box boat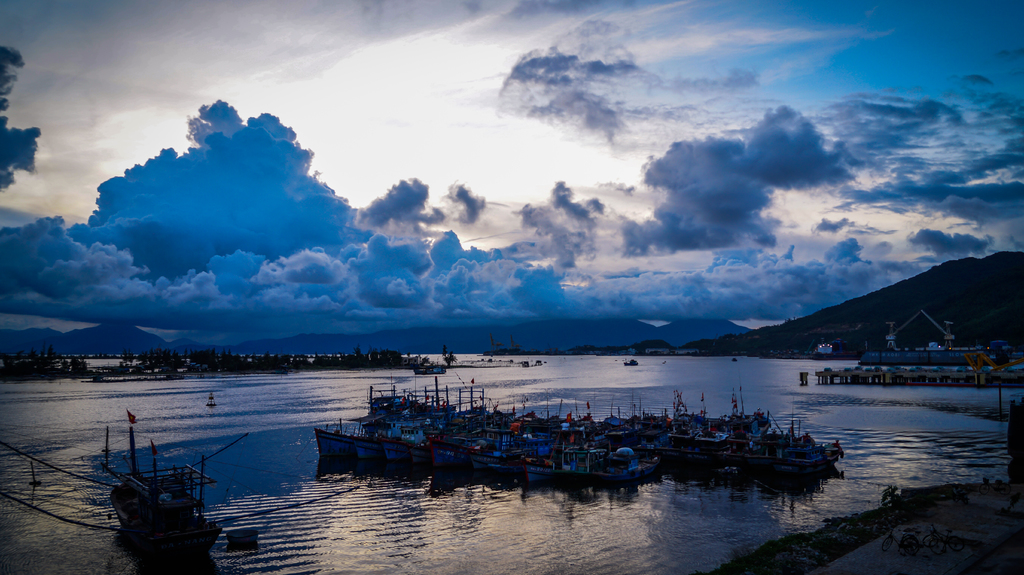
Rect(92, 421, 233, 558)
